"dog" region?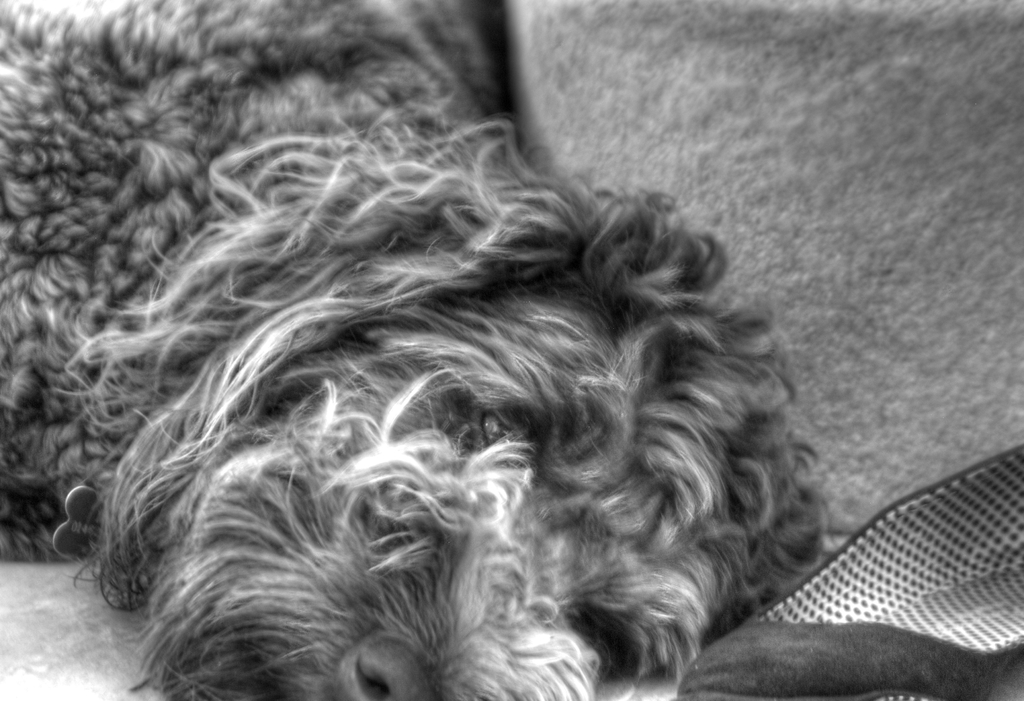
[0,0,836,700]
